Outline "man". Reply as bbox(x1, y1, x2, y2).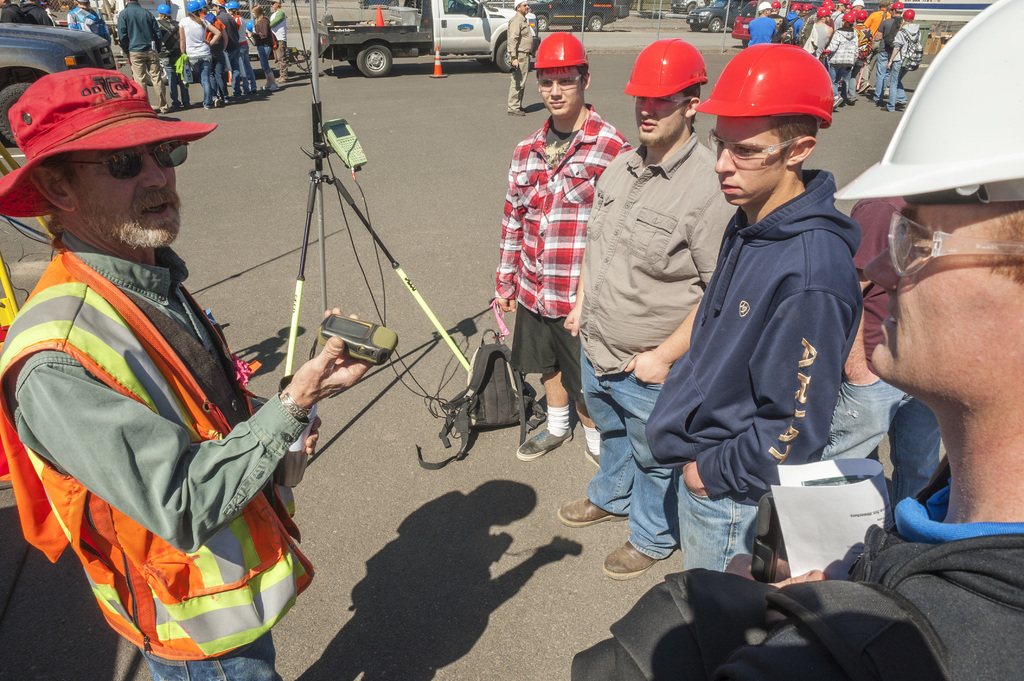
bbox(559, 37, 740, 581).
